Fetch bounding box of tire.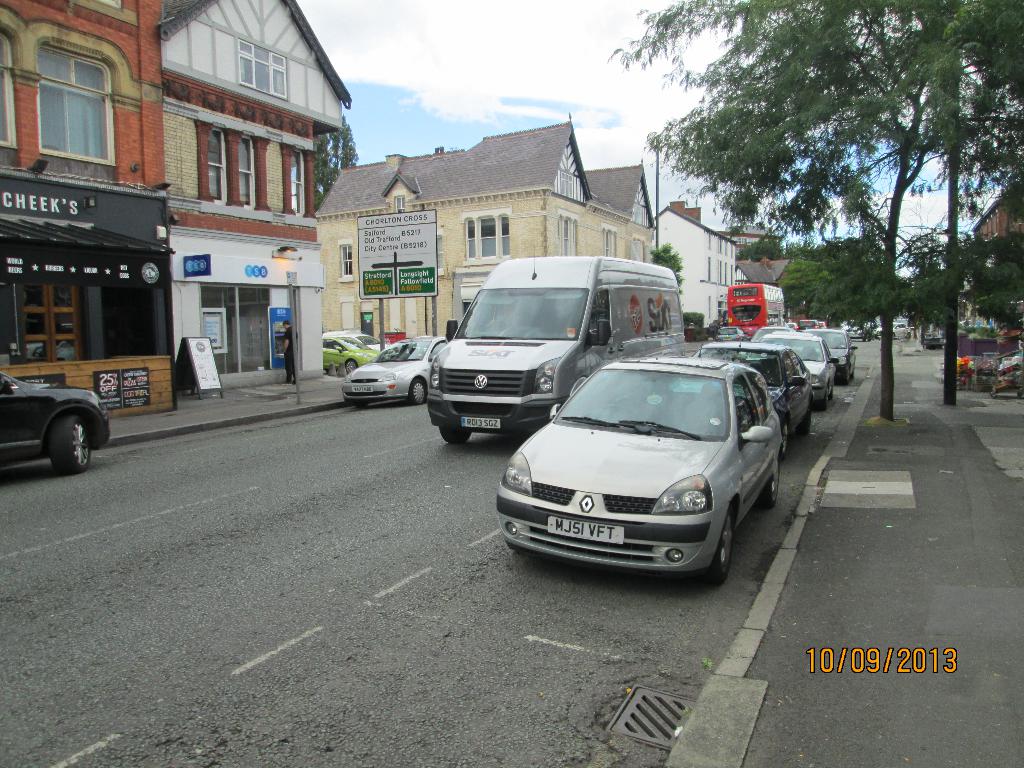
Bbox: 799 402 812 431.
